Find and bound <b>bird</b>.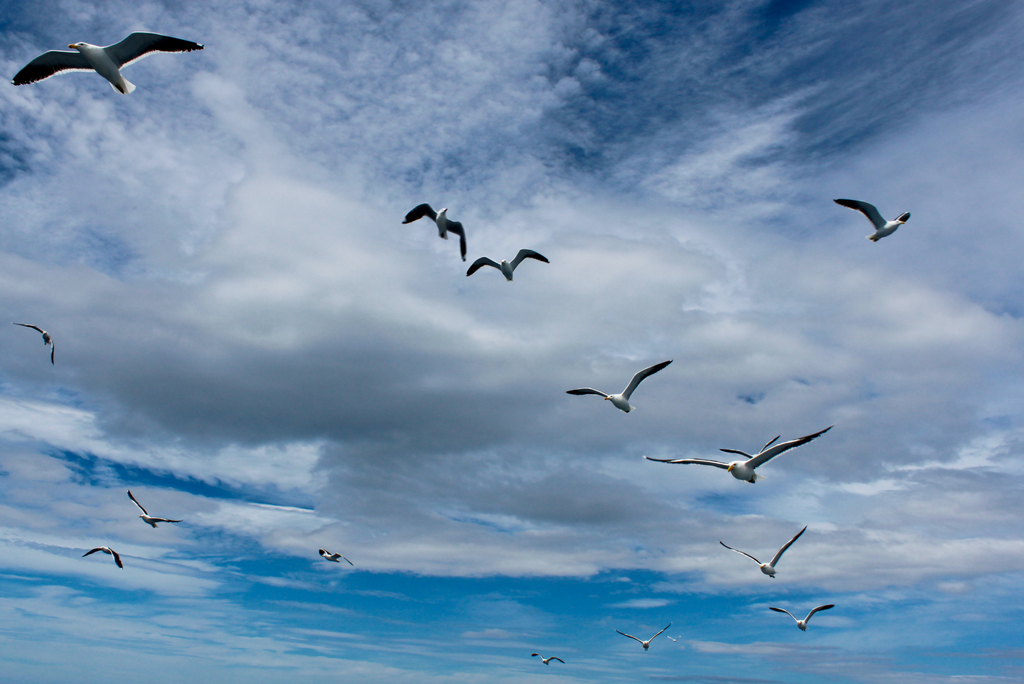
Bound: [80,544,123,570].
